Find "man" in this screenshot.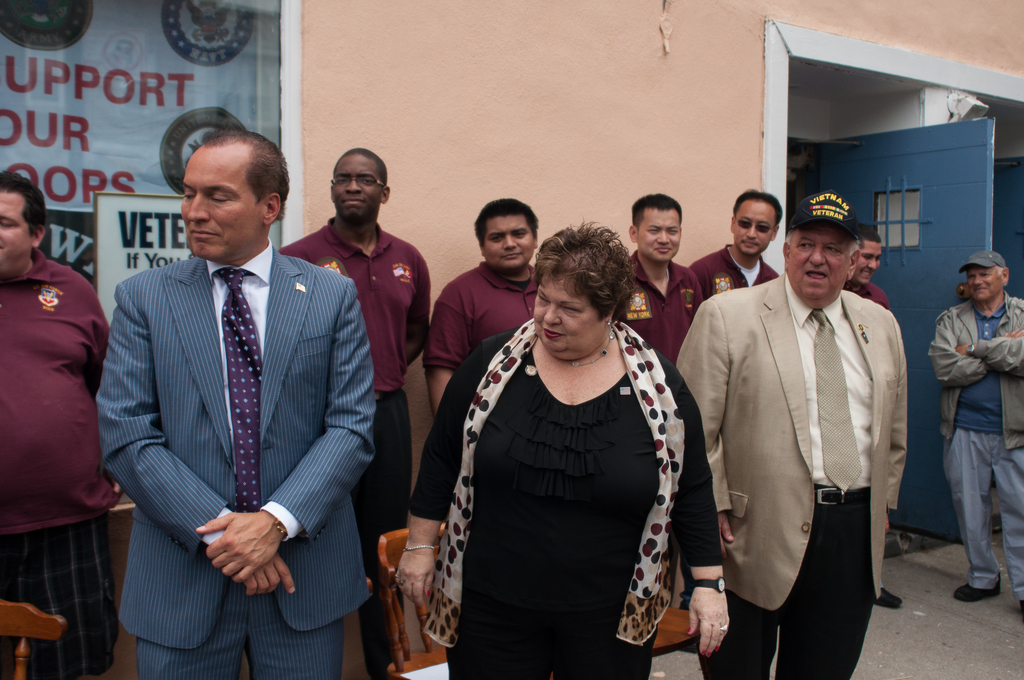
The bounding box for "man" is bbox(282, 144, 430, 679).
